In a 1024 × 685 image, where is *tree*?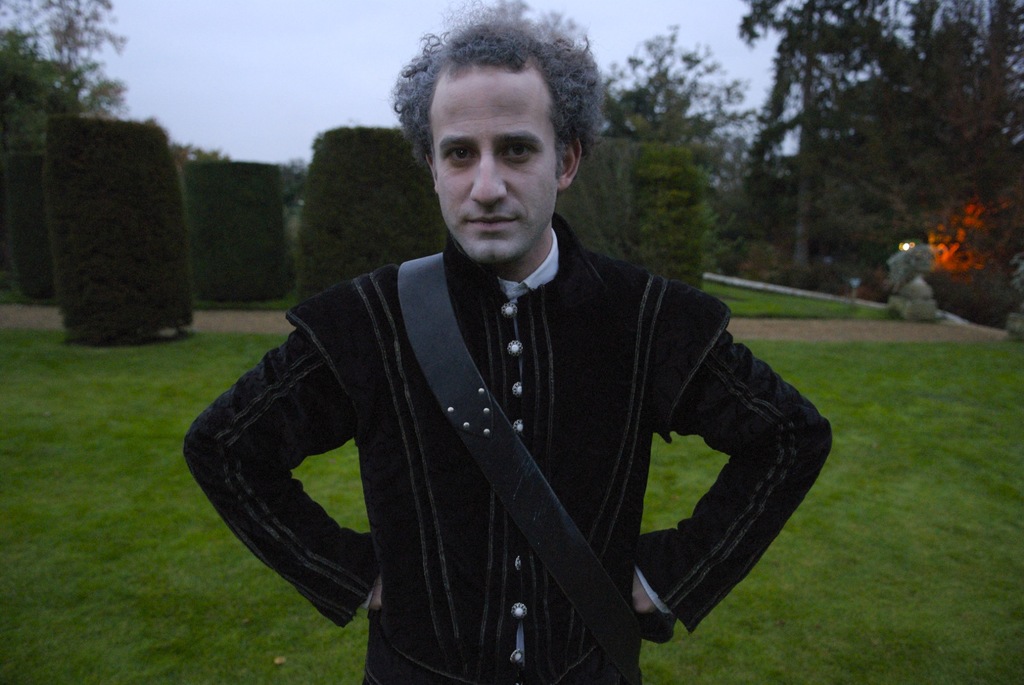
bbox=(606, 19, 758, 282).
